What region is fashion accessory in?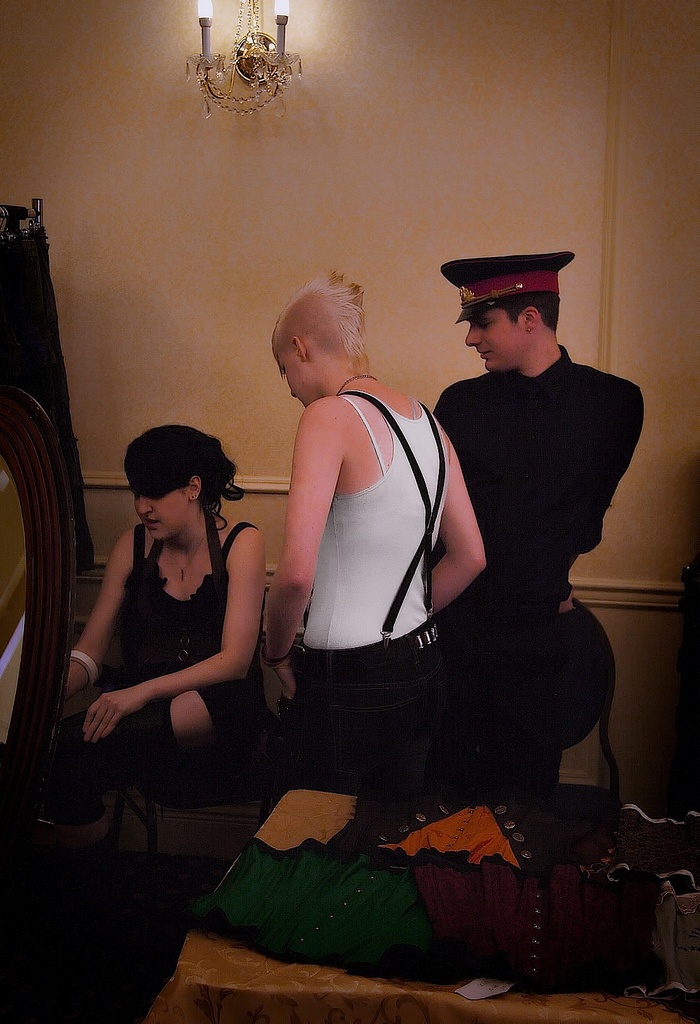
box=[68, 645, 101, 682].
